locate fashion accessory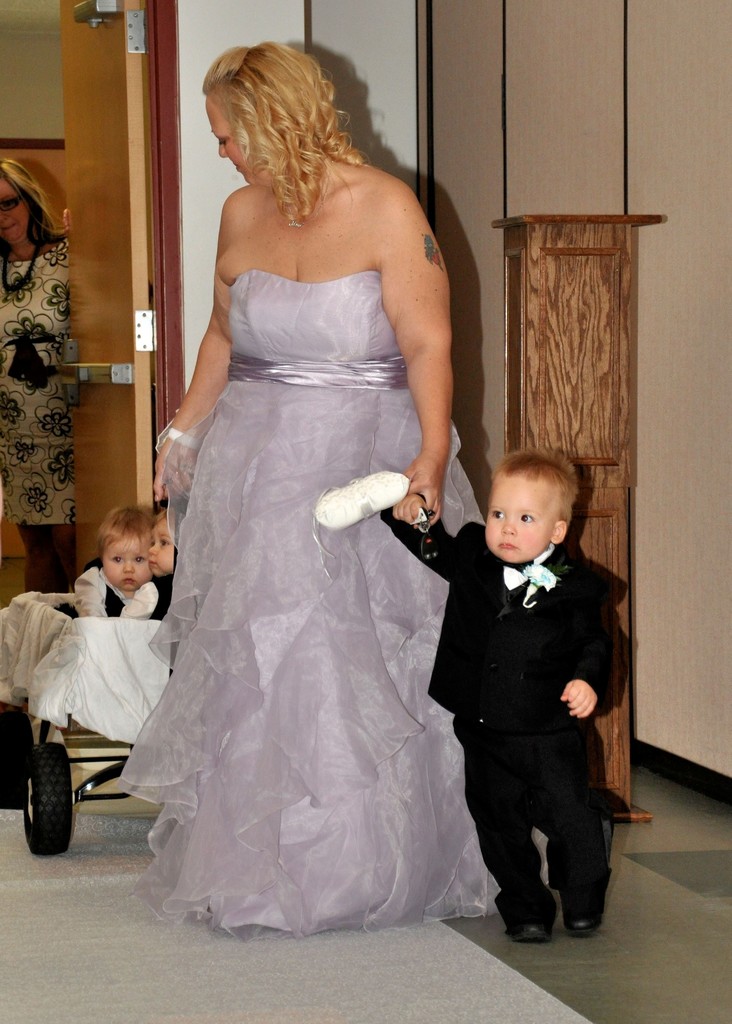
x1=279 y1=155 x2=334 y2=232
